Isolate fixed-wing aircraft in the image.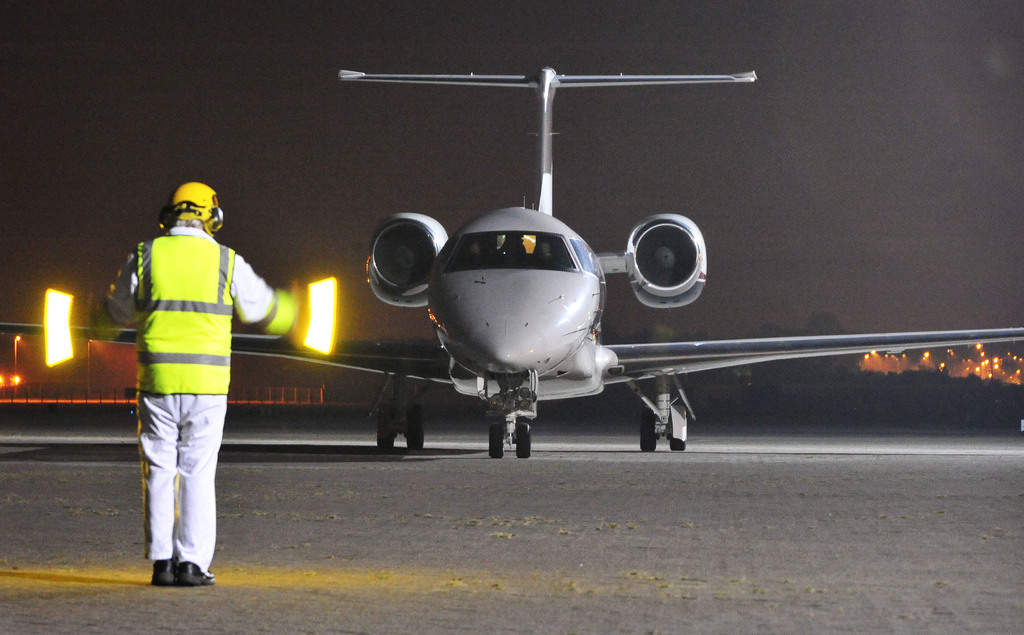
Isolated region: {"left": 1, "top": 65, "right": 1023, "bottom": 461}.
